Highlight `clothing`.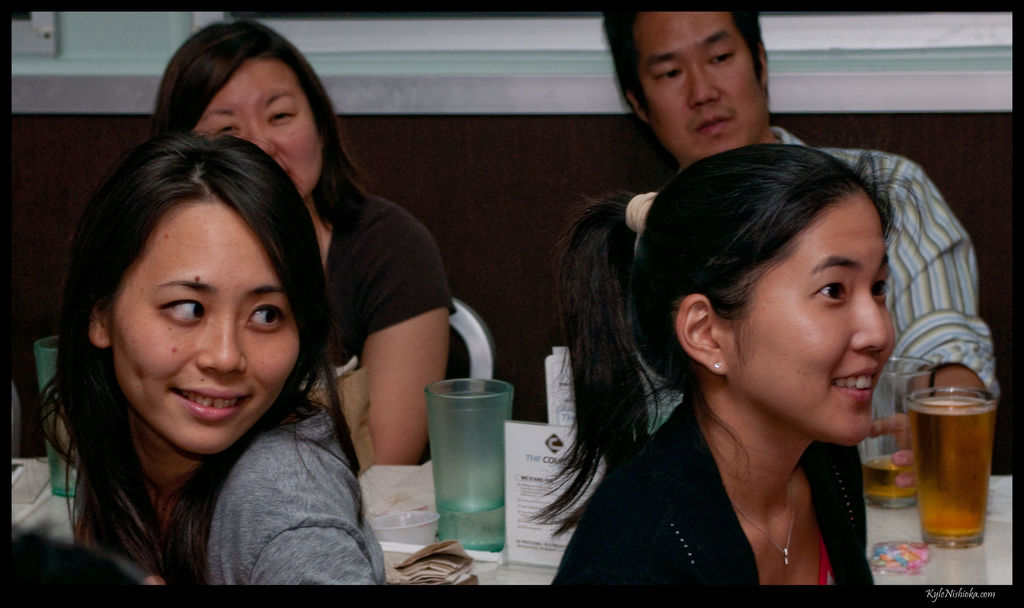
Highlighted region: 198, 396, 387, 600.
